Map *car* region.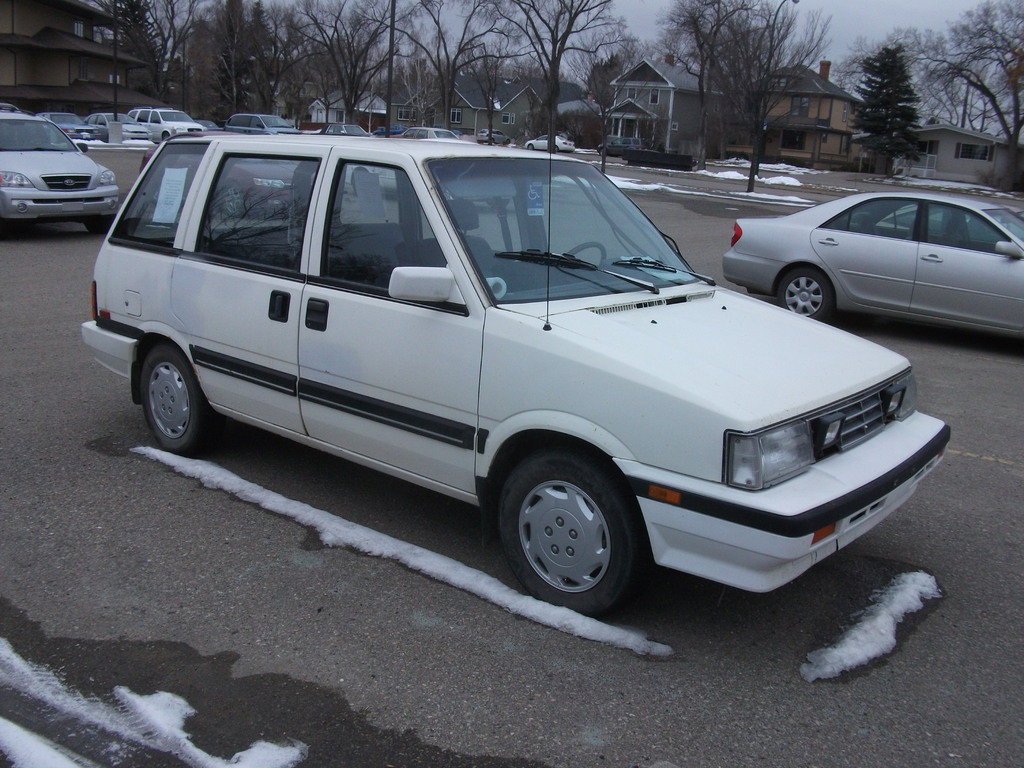
Mapped to box(35, 110, 99, 139).
